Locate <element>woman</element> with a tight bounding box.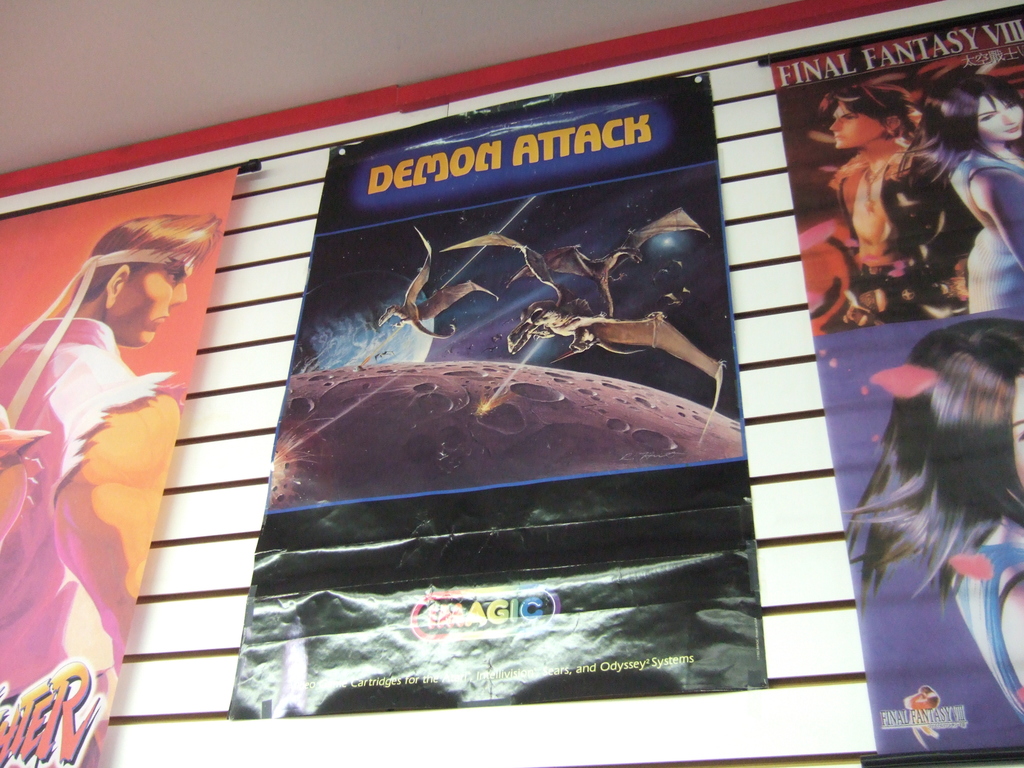
(x1=845, y1=316, x2=1023, y2=730).
